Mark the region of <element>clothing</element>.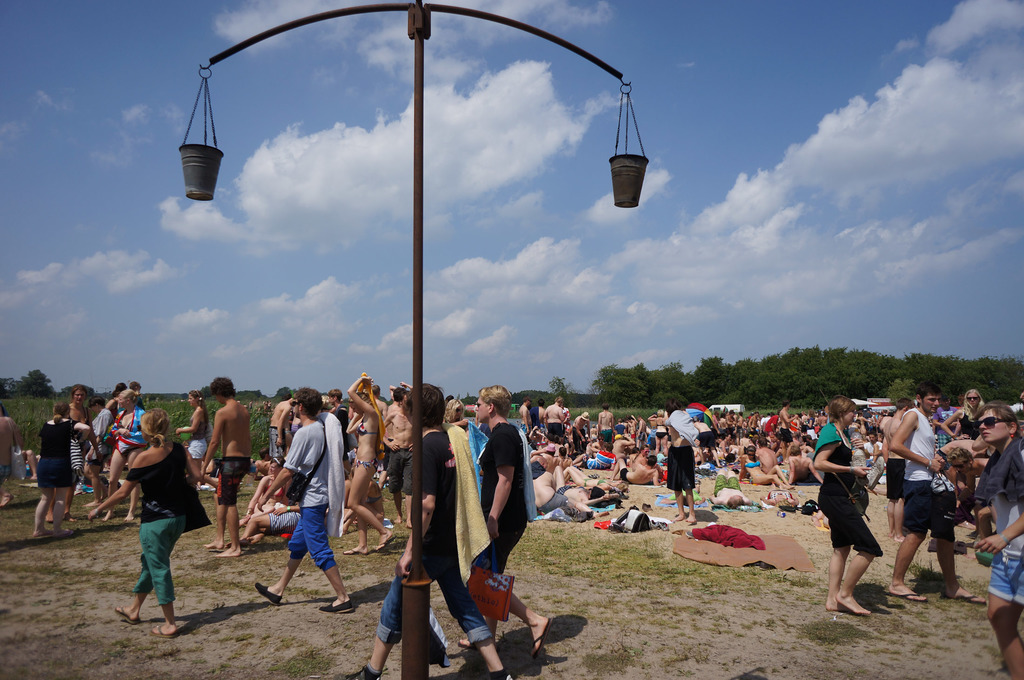
Region: 548:421:560:433.
